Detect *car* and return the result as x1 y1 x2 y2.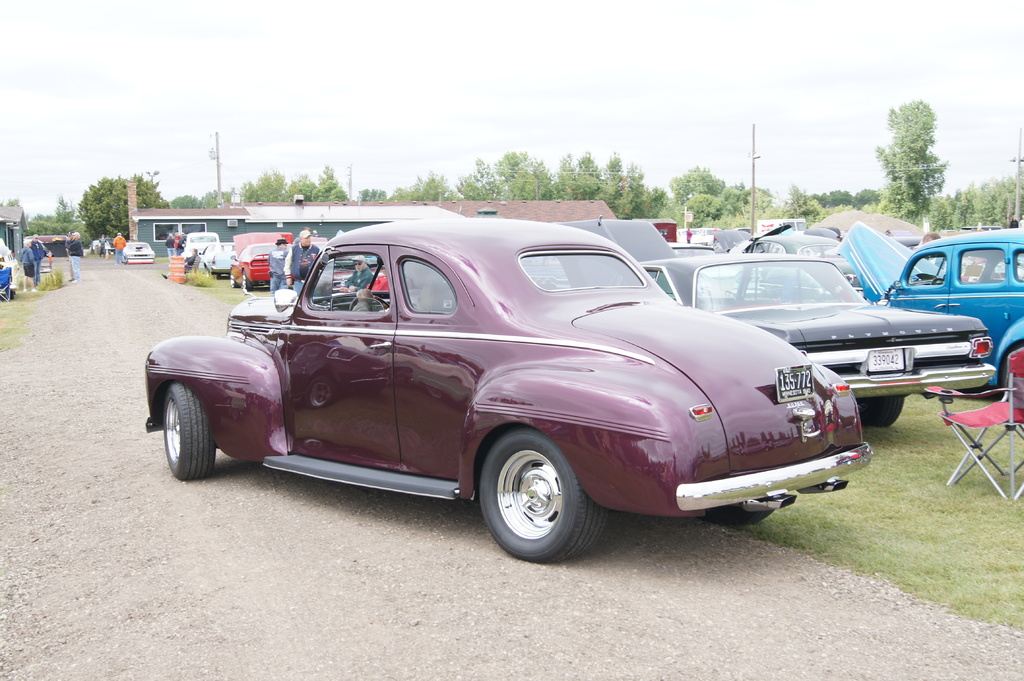
696 226 721 246.
